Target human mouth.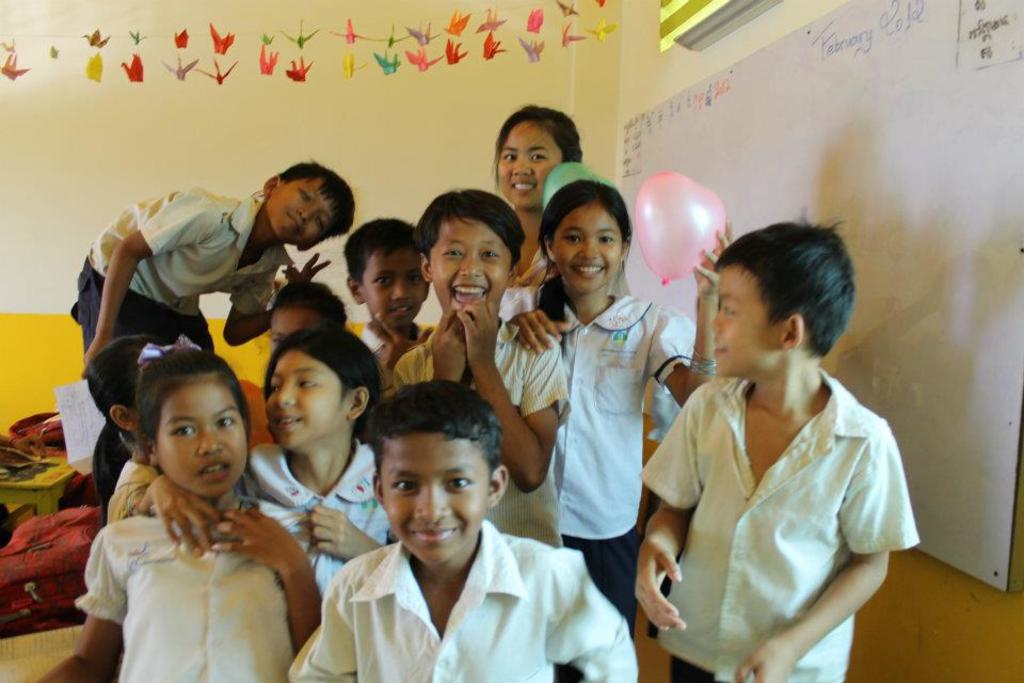
Target region: [270, 411, 305, 433].
